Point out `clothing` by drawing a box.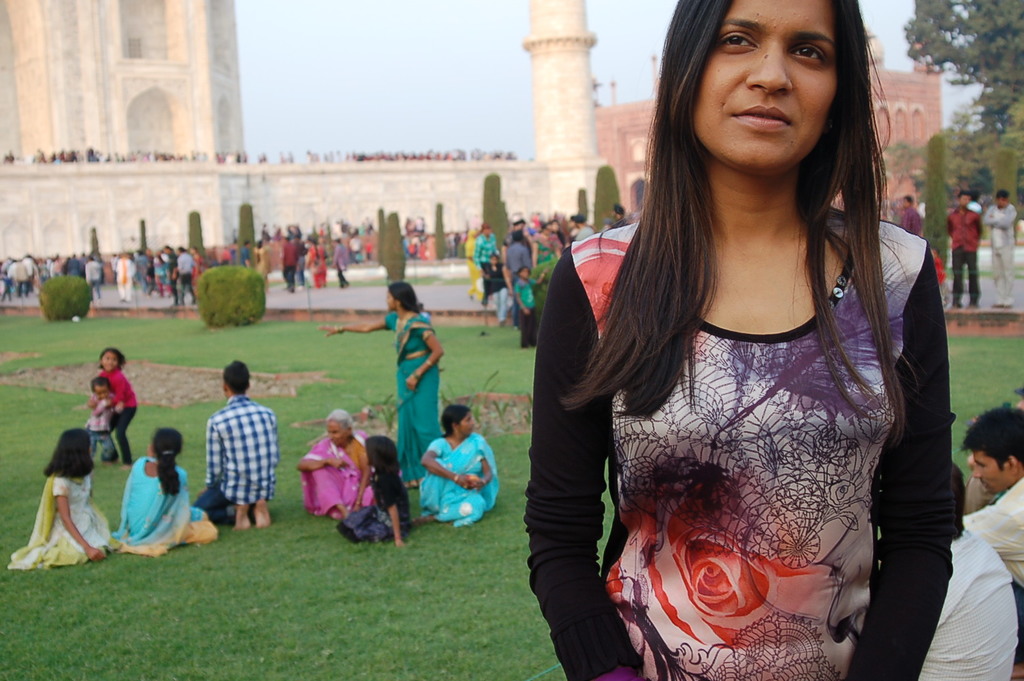
rect(300, 435, 387, 527).
